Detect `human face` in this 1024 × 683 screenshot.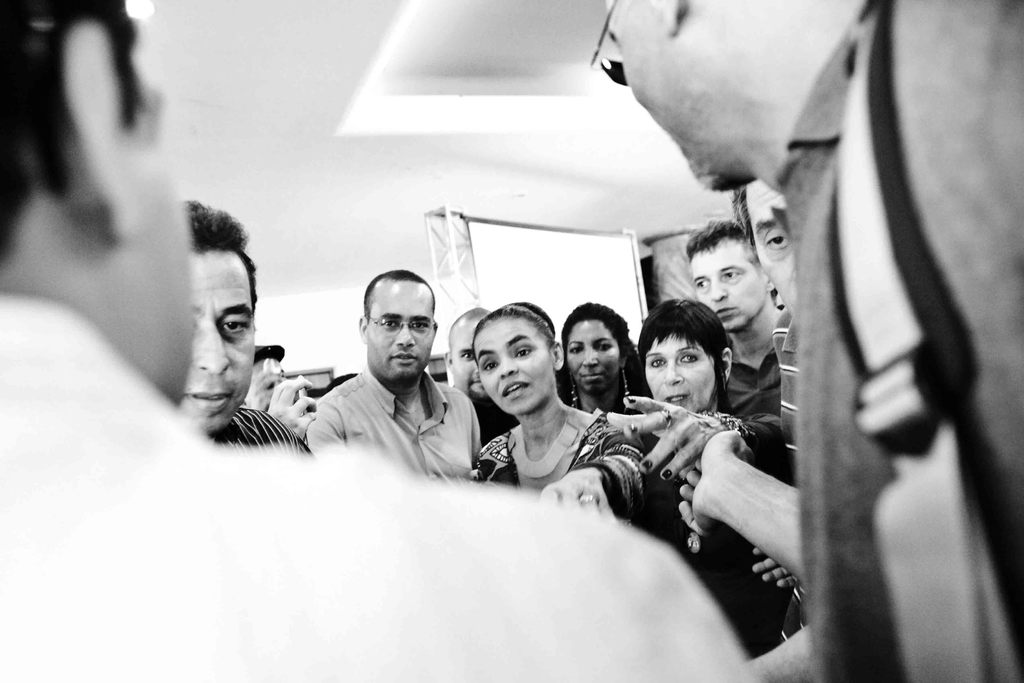
Detection: crop(451, 307, 483, 400).
